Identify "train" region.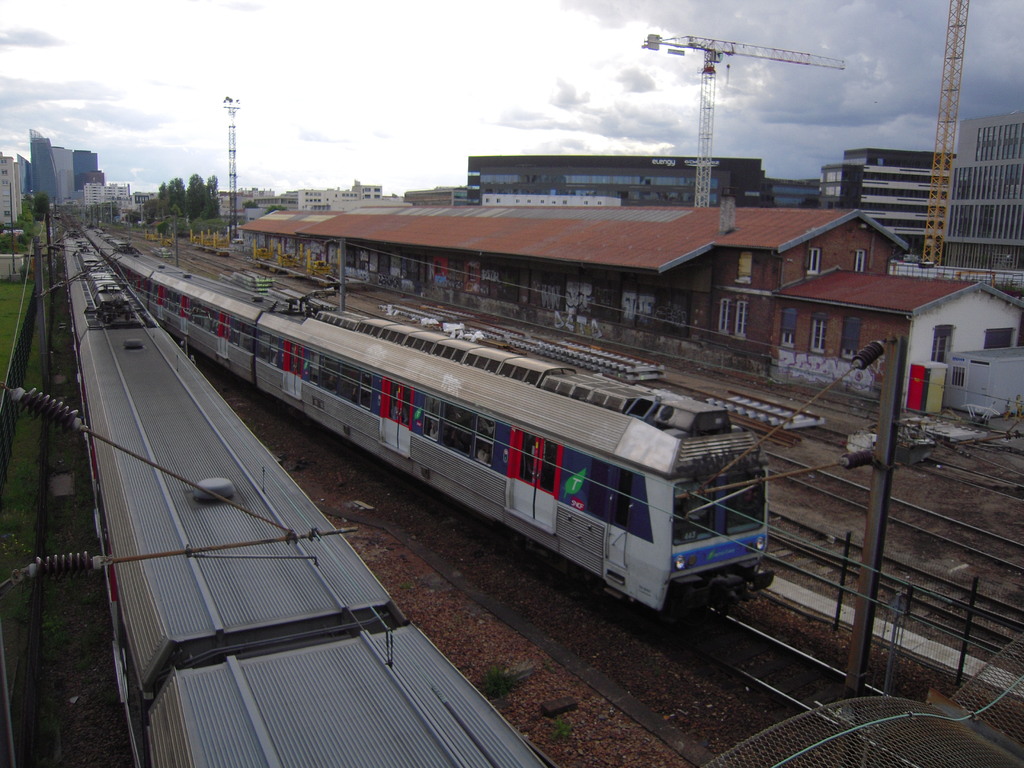
Region: box(67, 236, 567, 767).
